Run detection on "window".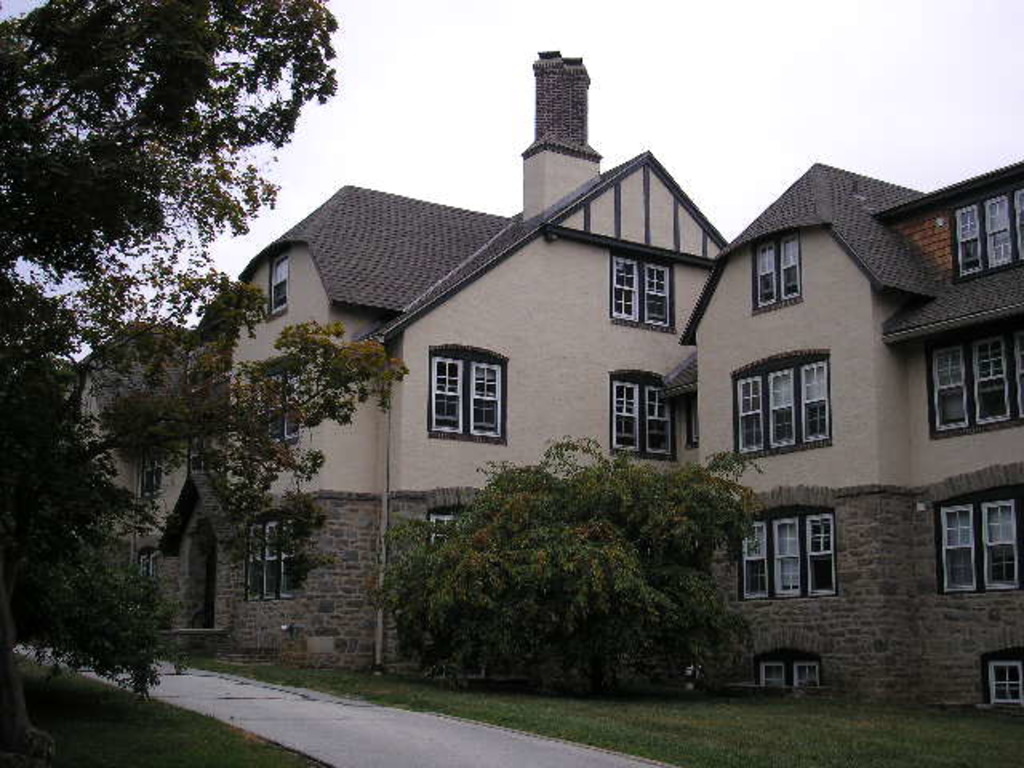
Result: (259, 368, 304, 450).
